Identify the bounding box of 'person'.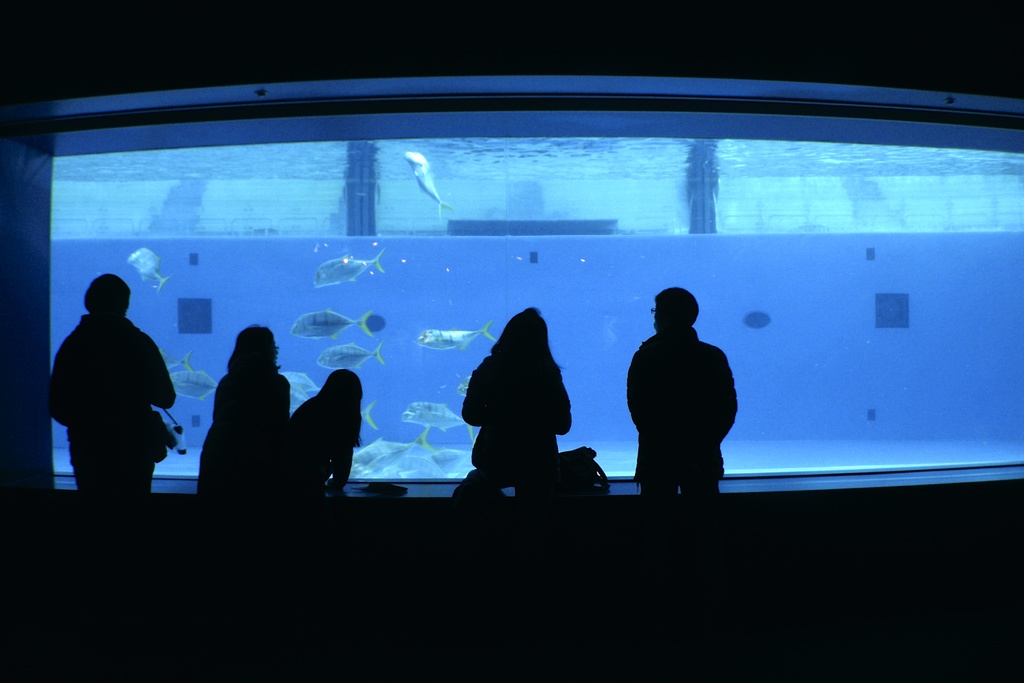
628/281/746/505.
